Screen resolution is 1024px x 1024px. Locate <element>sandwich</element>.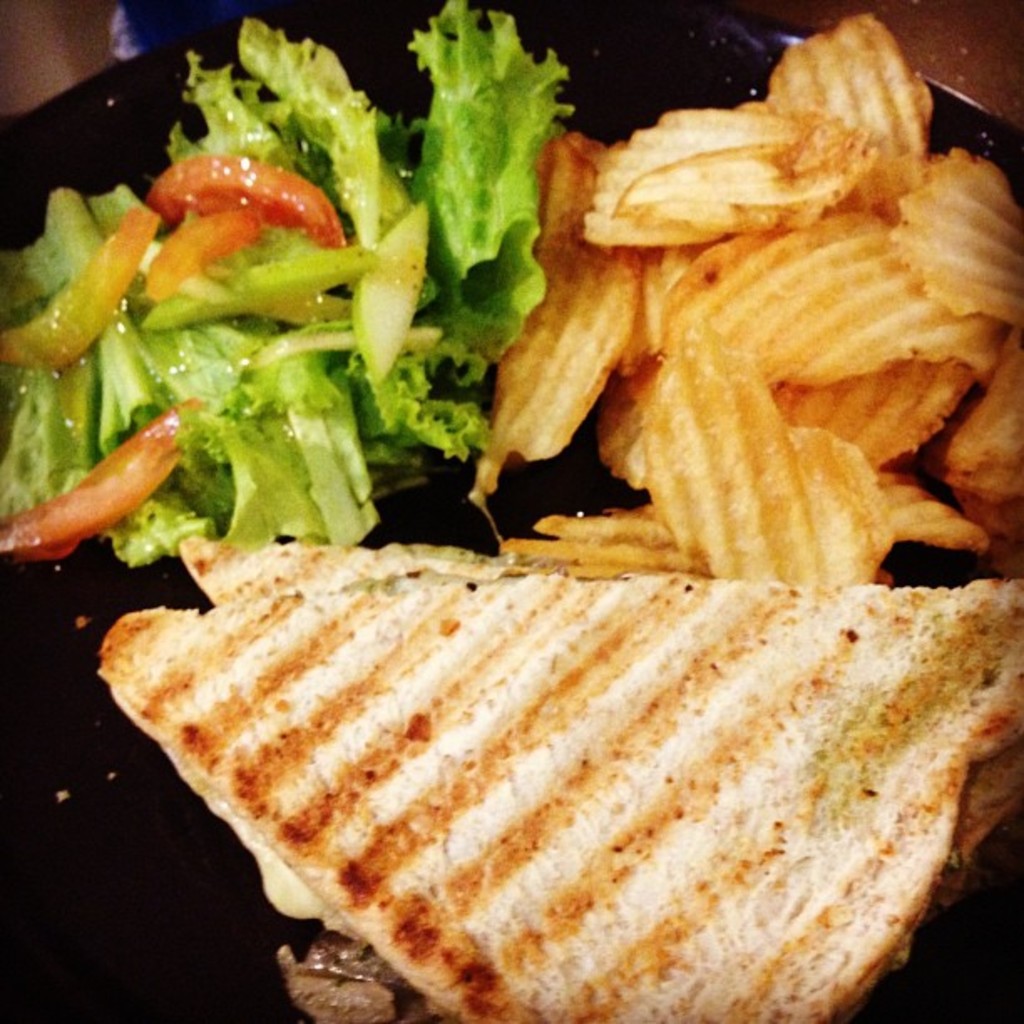
(left=89, top=534, right=1022, bottom=1022).
